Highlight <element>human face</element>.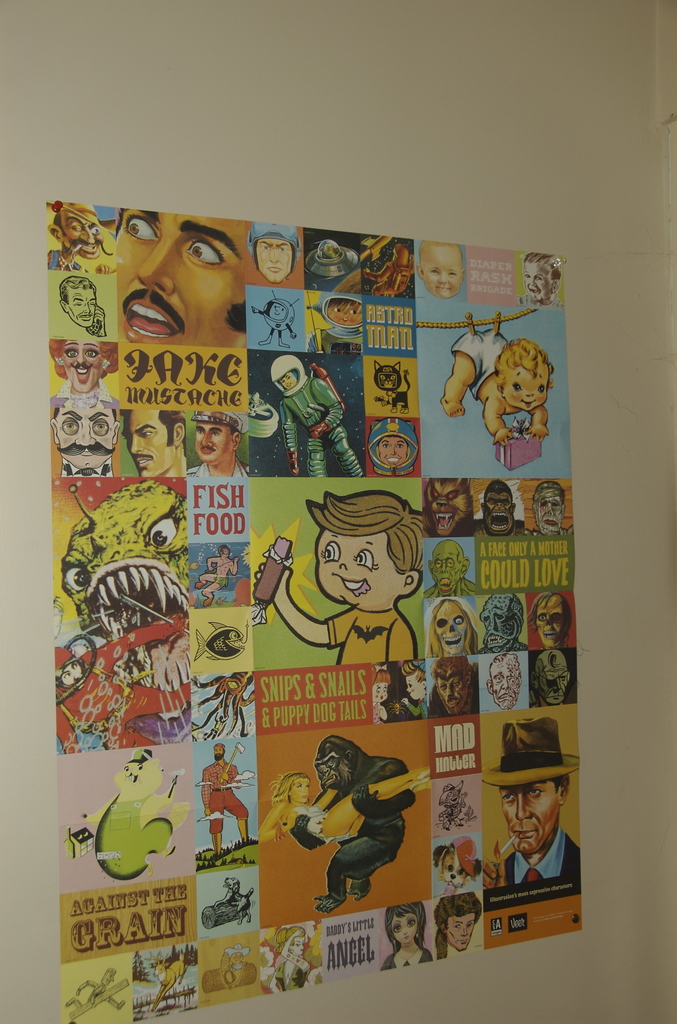
Highlighted region: l=273, t=355, r=302, b=393.
